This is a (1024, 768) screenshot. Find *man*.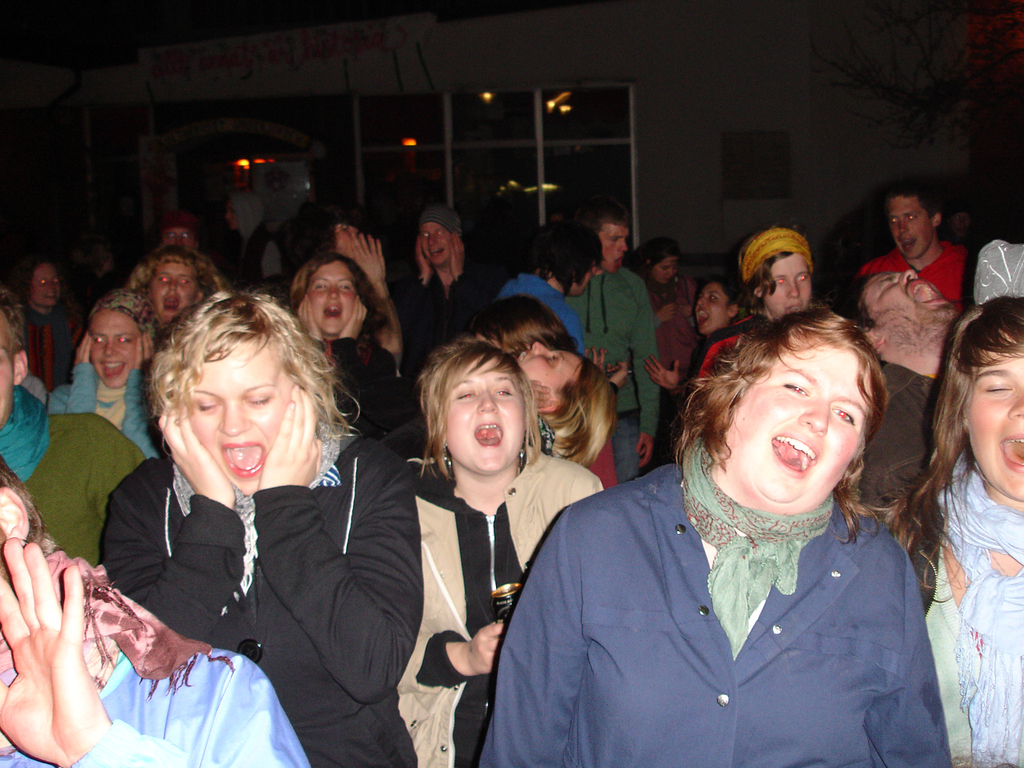
Bounding box: (left=122, top=245, right=232, bottom=332).
